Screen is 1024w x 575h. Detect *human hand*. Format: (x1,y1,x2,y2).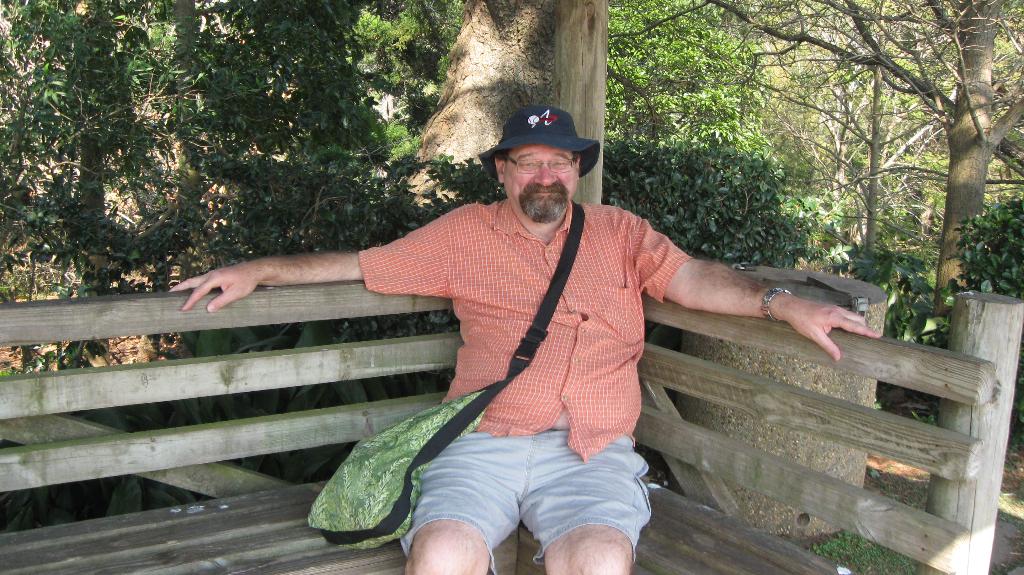
(173,261,266,316).
